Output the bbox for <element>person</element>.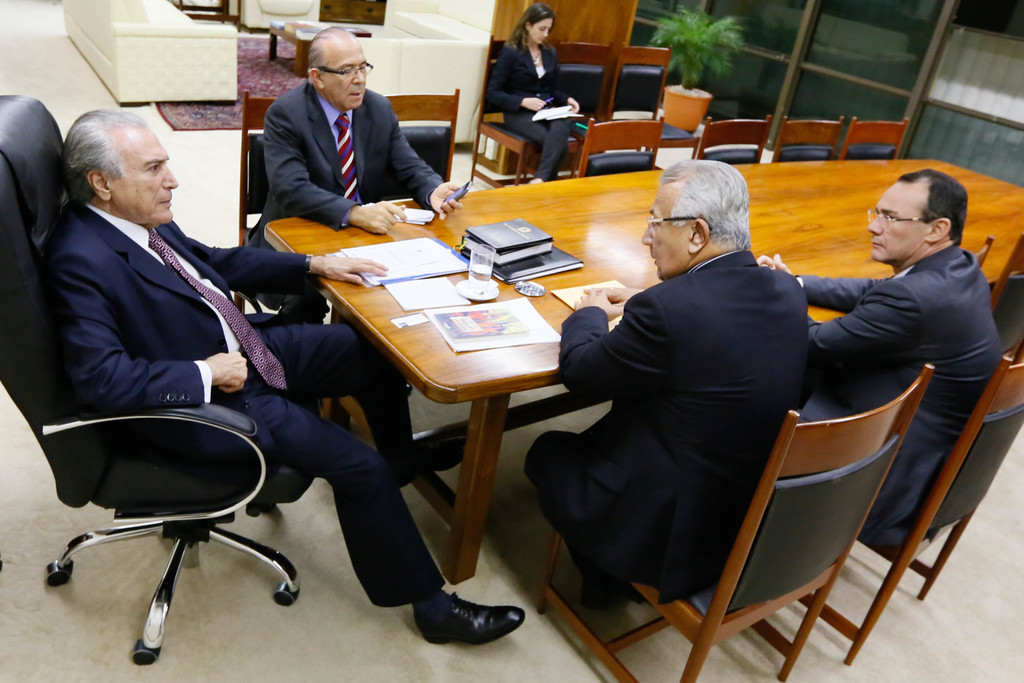
527/157/808/613.
